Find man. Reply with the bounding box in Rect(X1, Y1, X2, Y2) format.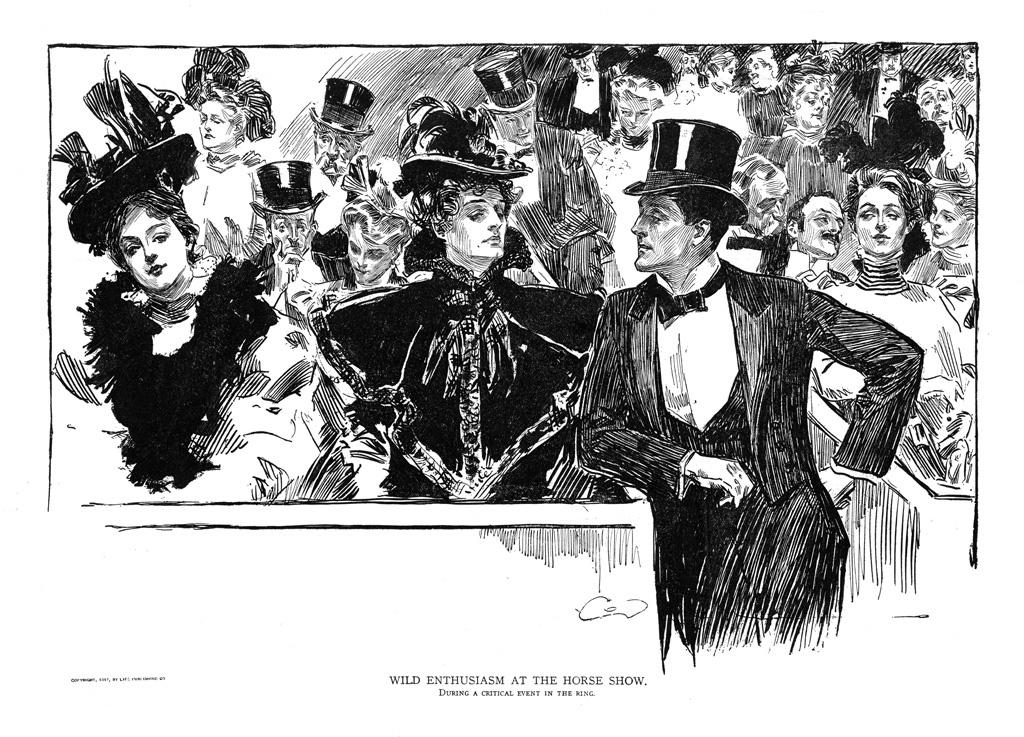
Rect(747, 48, 783, 133).
